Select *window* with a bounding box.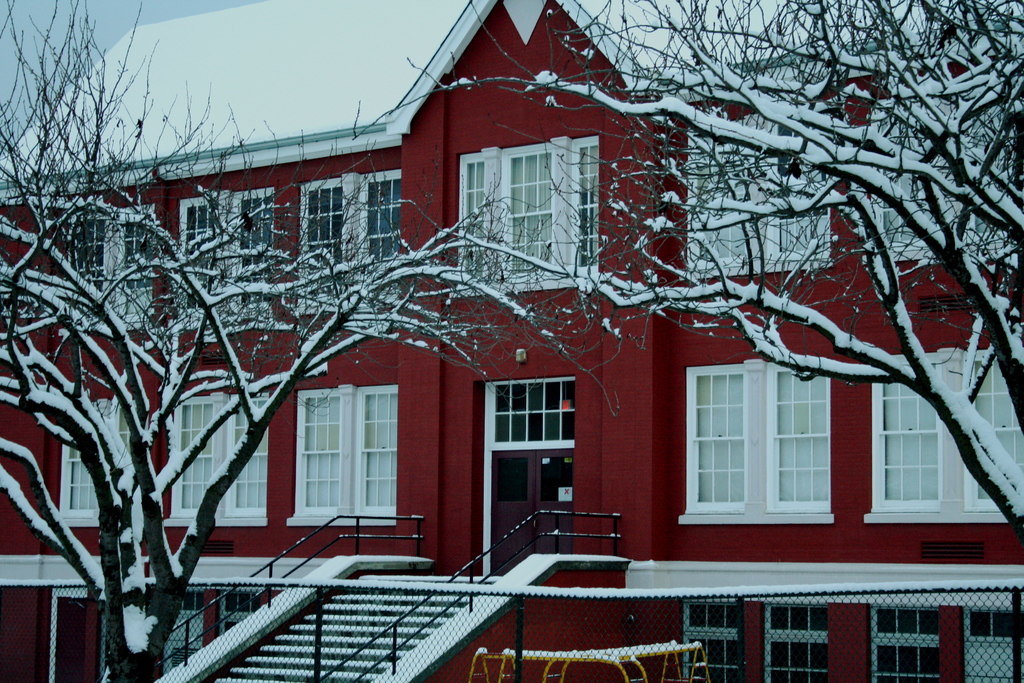
detection(59, 395, 135, 531).
